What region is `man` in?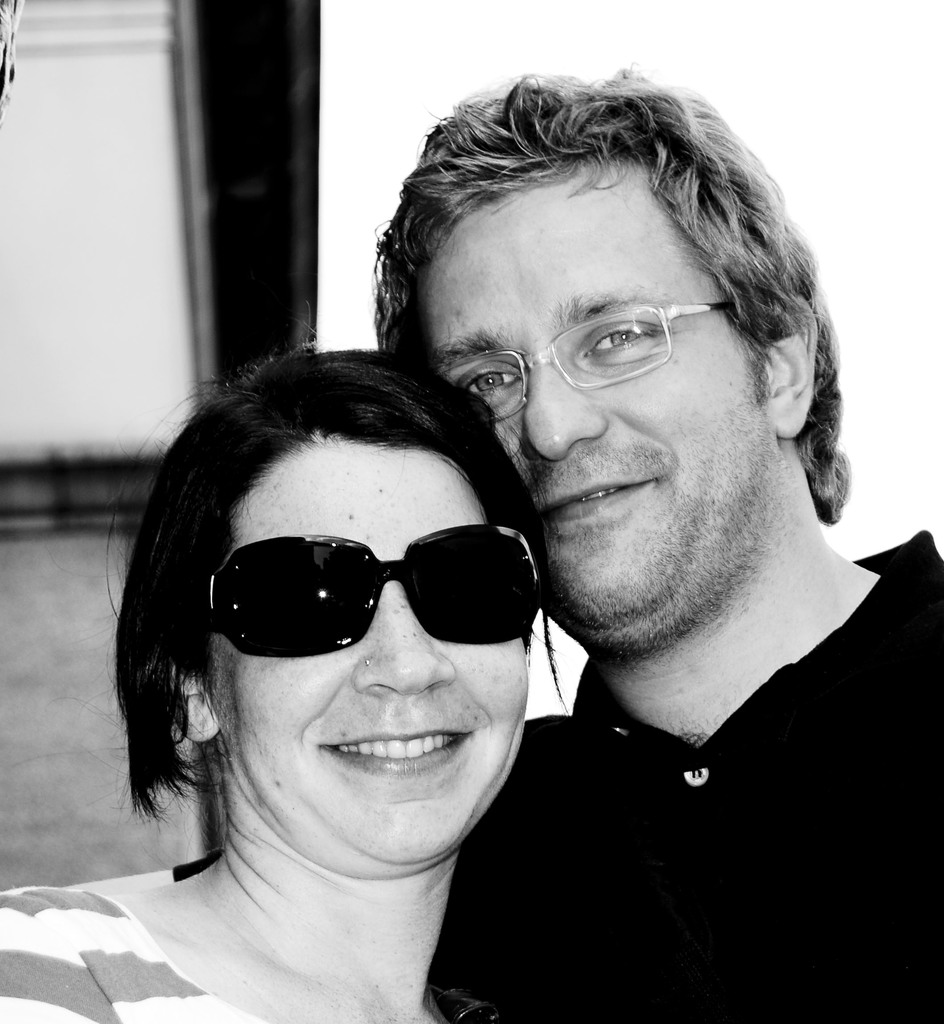
(x1=373, y1=58, x2=943, y2=1023).
